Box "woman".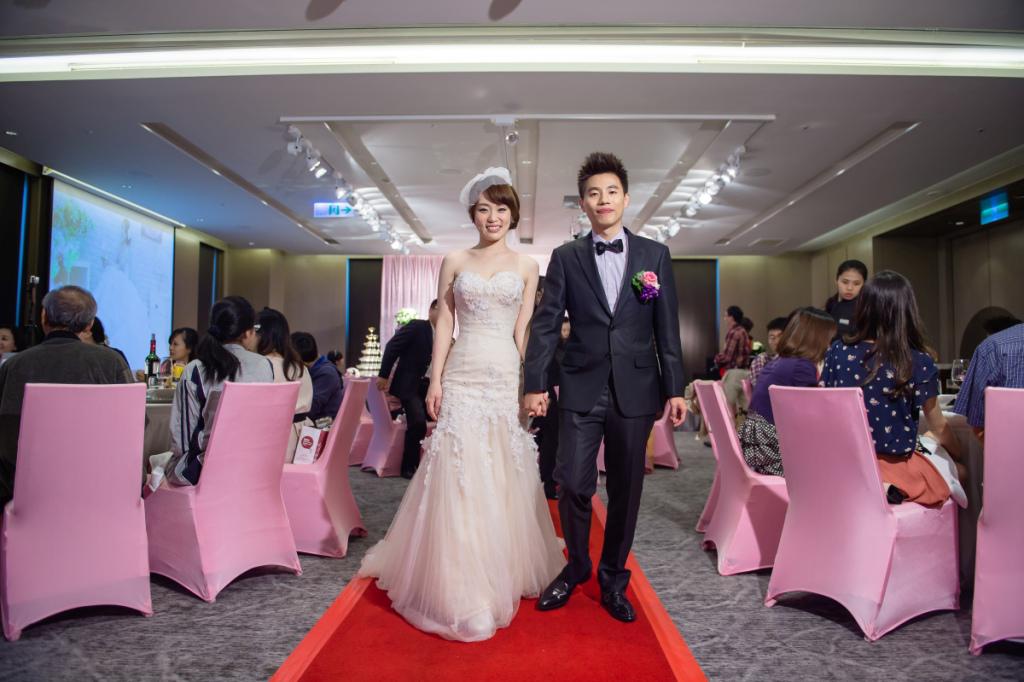
select_region(824, 259, 870, 330).
